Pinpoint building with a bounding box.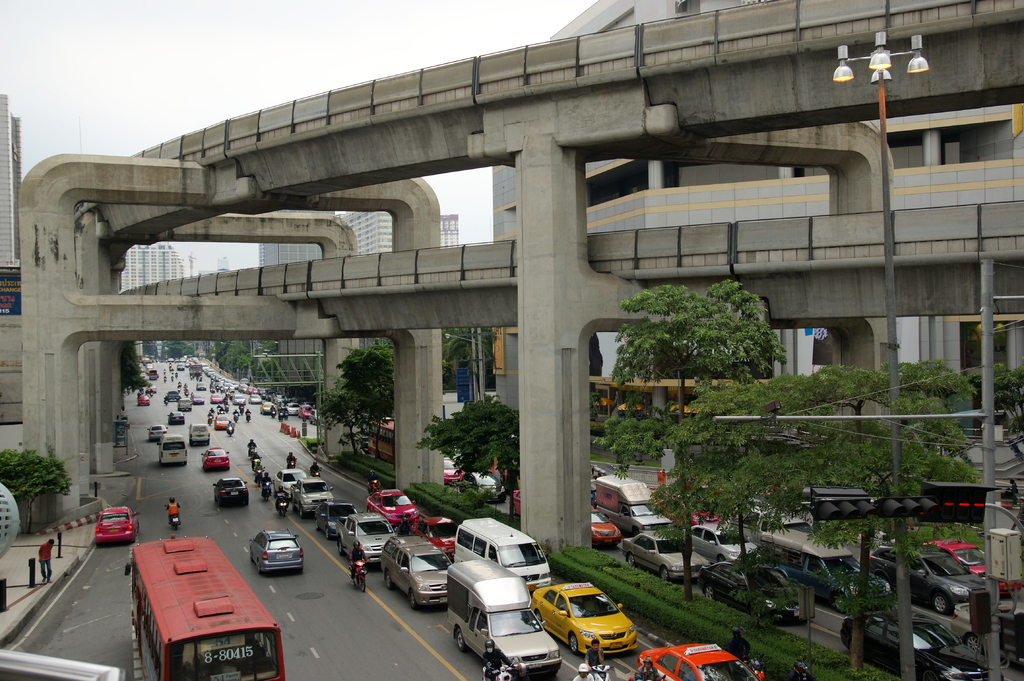
crop(122, 241, 184, 294).
